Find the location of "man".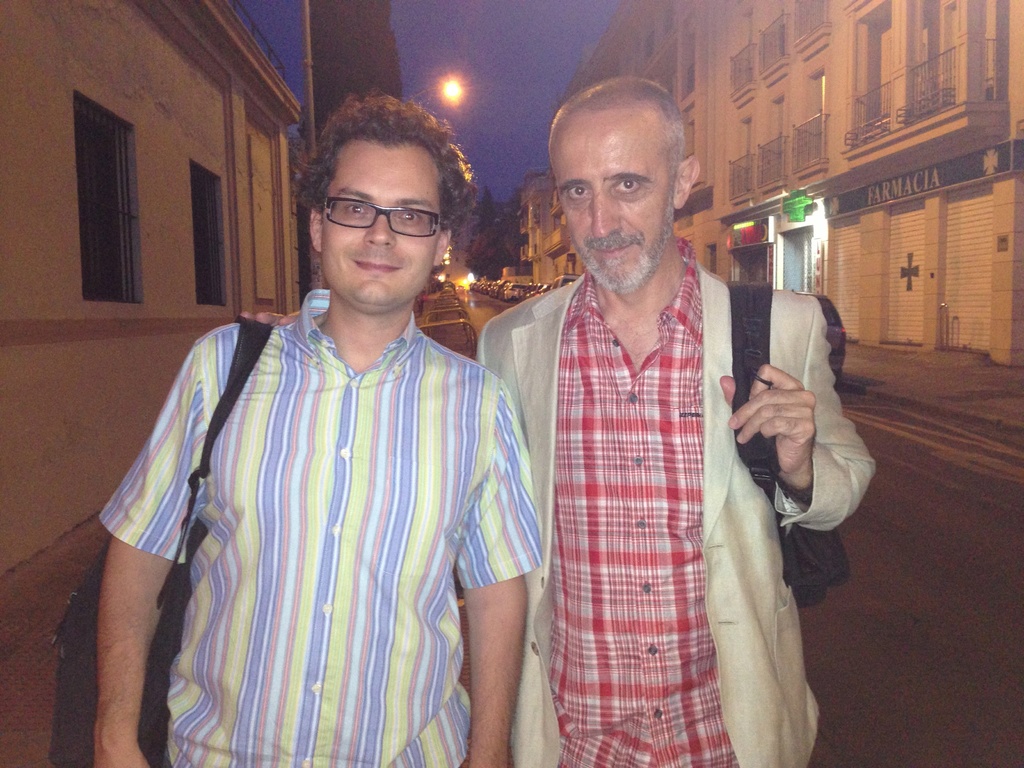
Location: region(476, 74, 877, 767).
